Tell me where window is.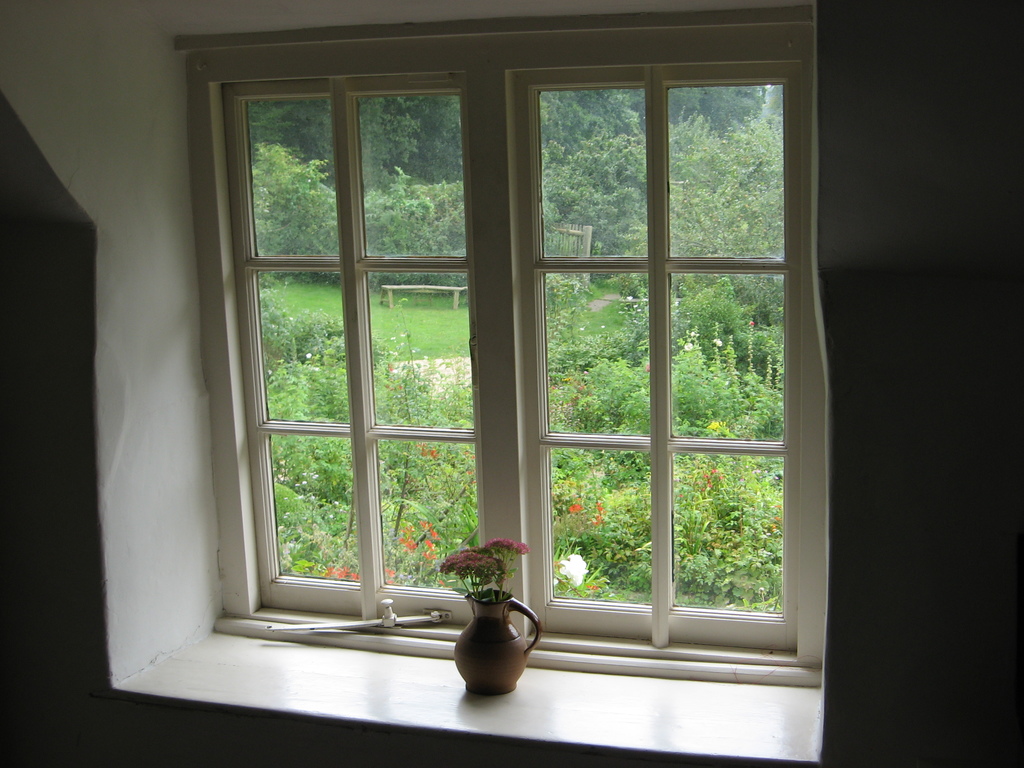
window is at (left=162, top=0, right=868, bottom=669).
